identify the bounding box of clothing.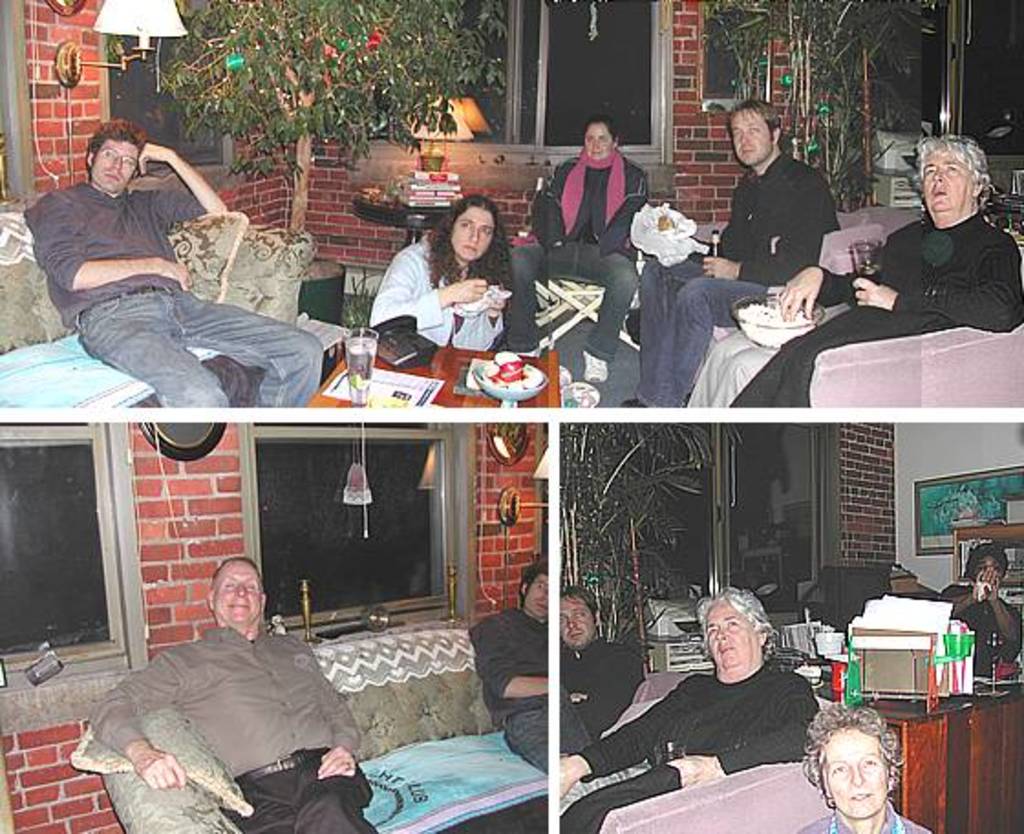
<bbox>369, 230, 503, 349</bbox>.
